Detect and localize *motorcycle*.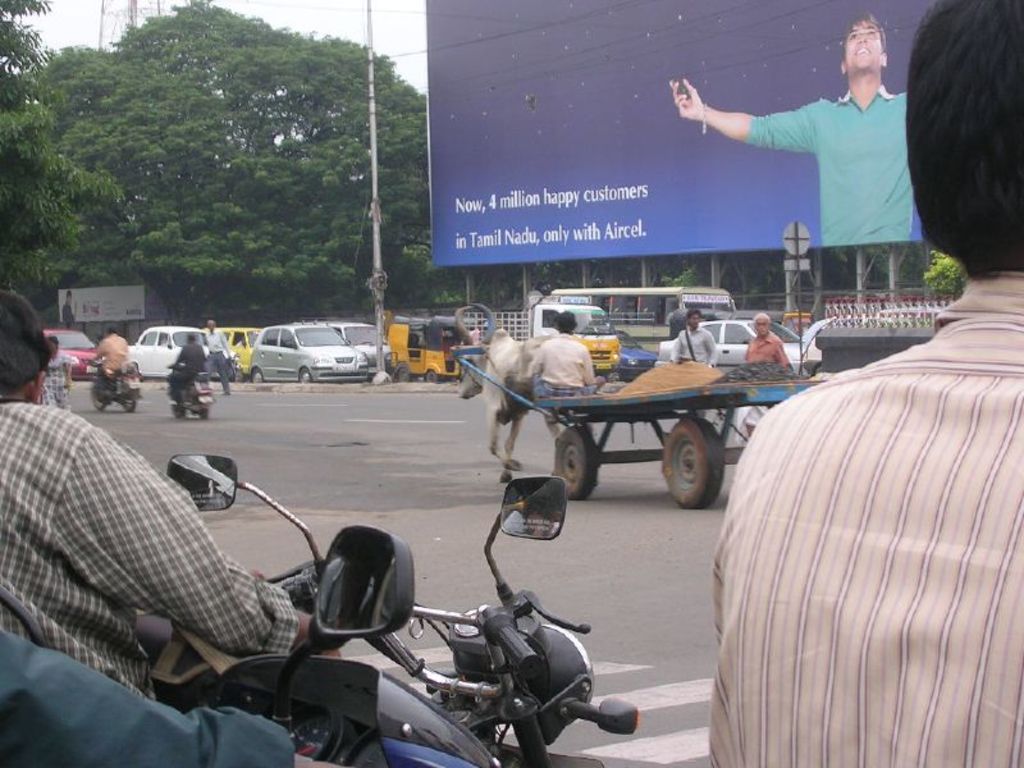
Localized at <region>78, 358, 142, 411</region>.
